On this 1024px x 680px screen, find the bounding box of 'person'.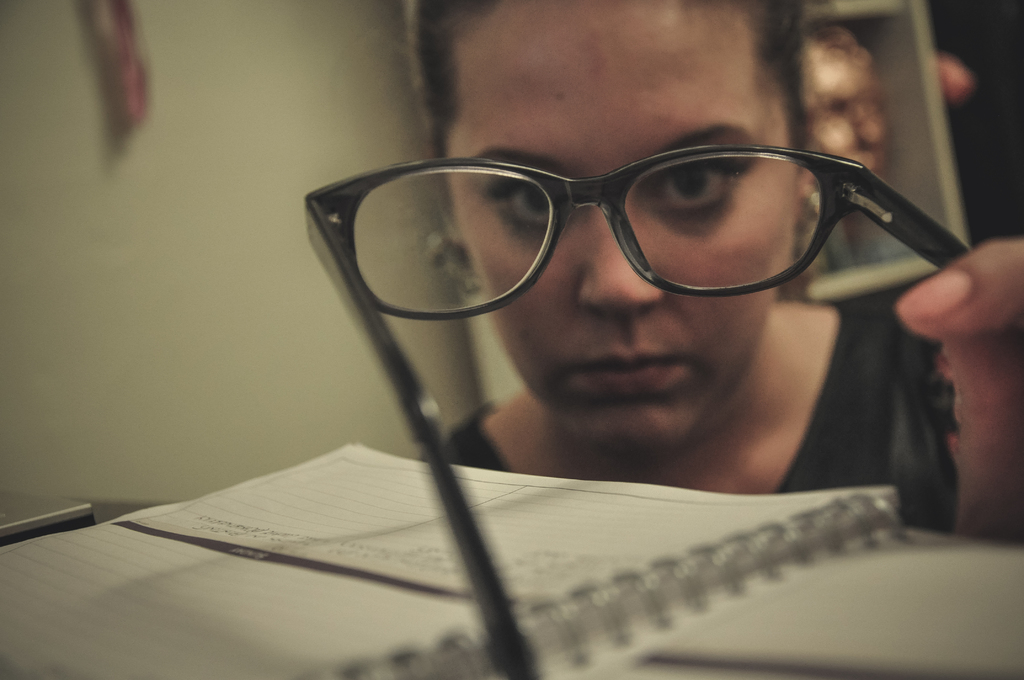
Bounding box: [417,0,1023,546].
